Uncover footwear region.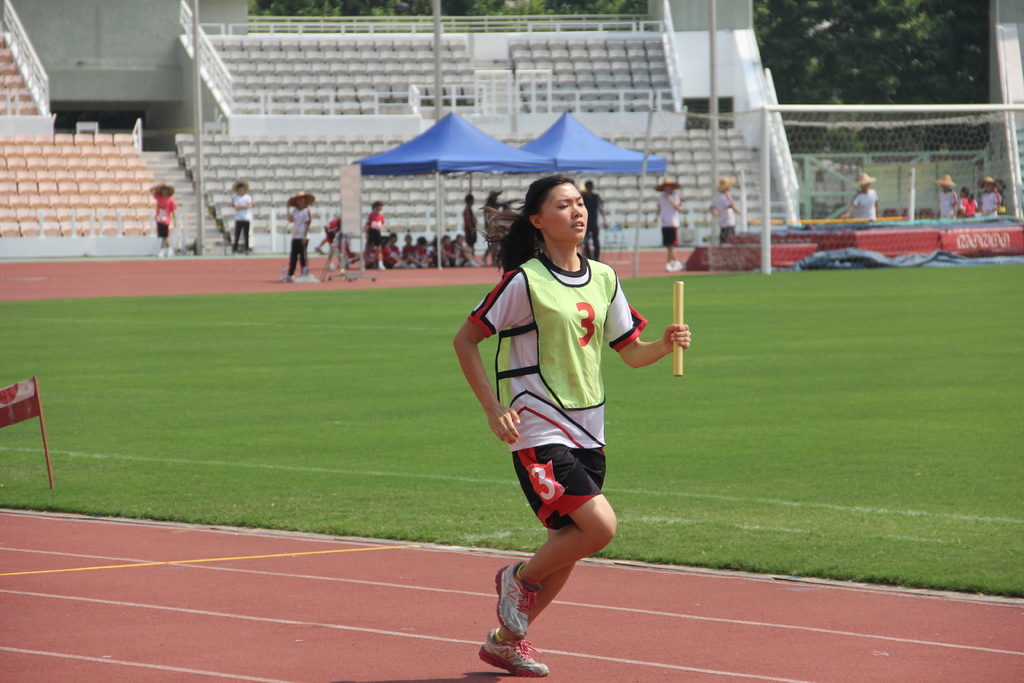
Uncovered: {"x1": 469, "y1": 258, "x2": 479, "y2": 265}.
